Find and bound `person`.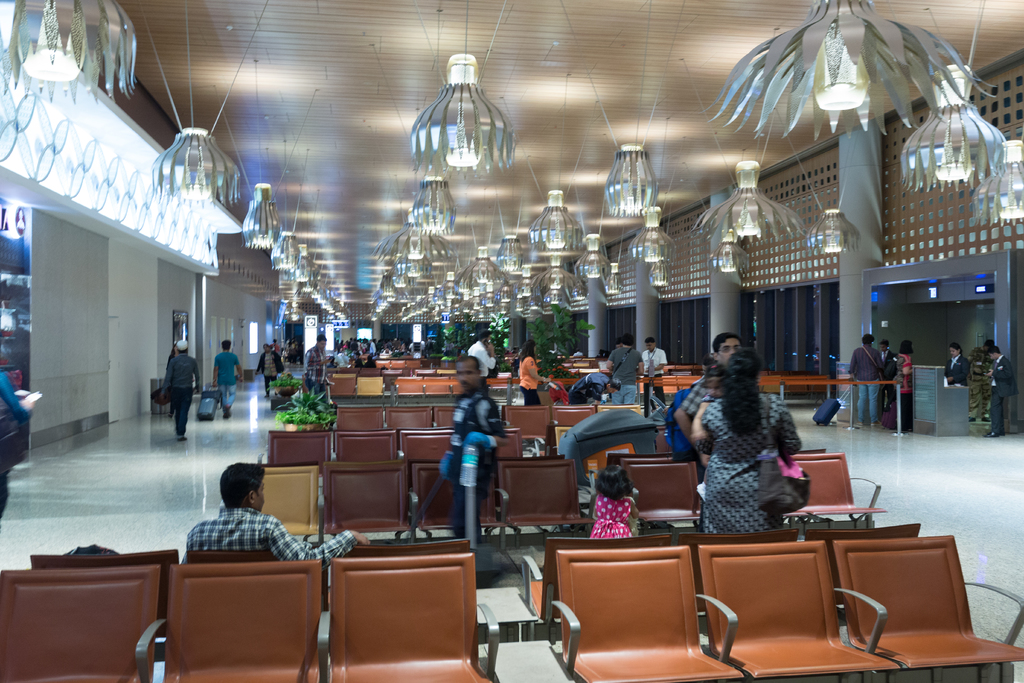
Bound: [161, 336, 202, 443].
